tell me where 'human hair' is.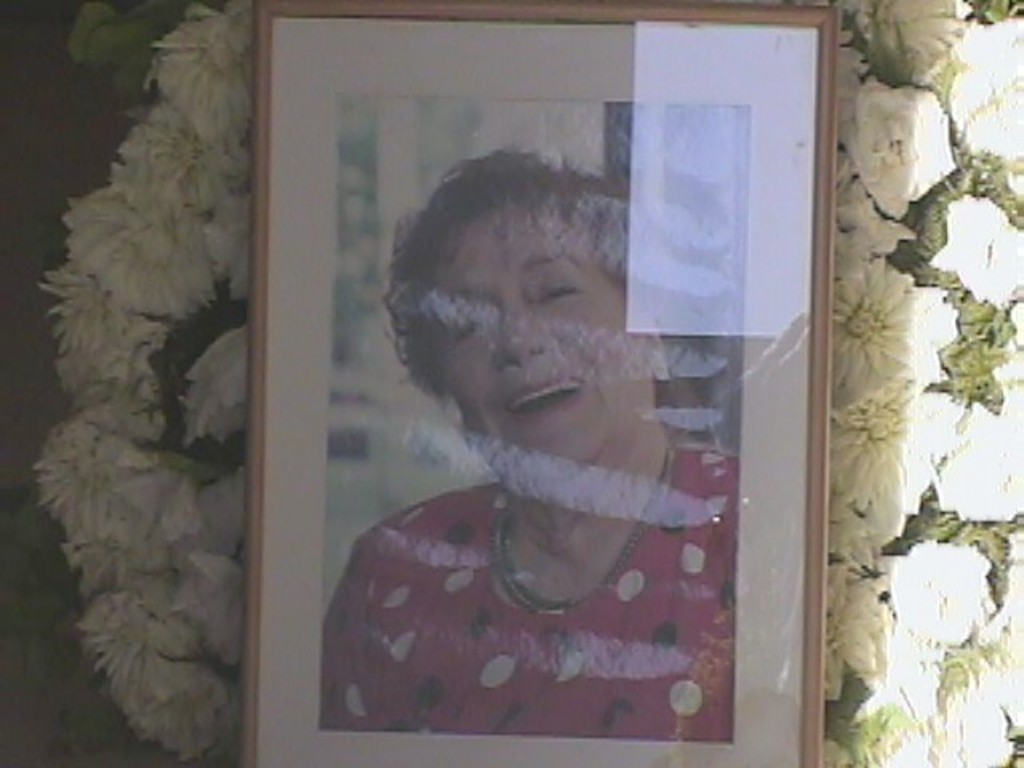
'human hair' is at [x1=379, y1=120, x2=659, y2=453].
